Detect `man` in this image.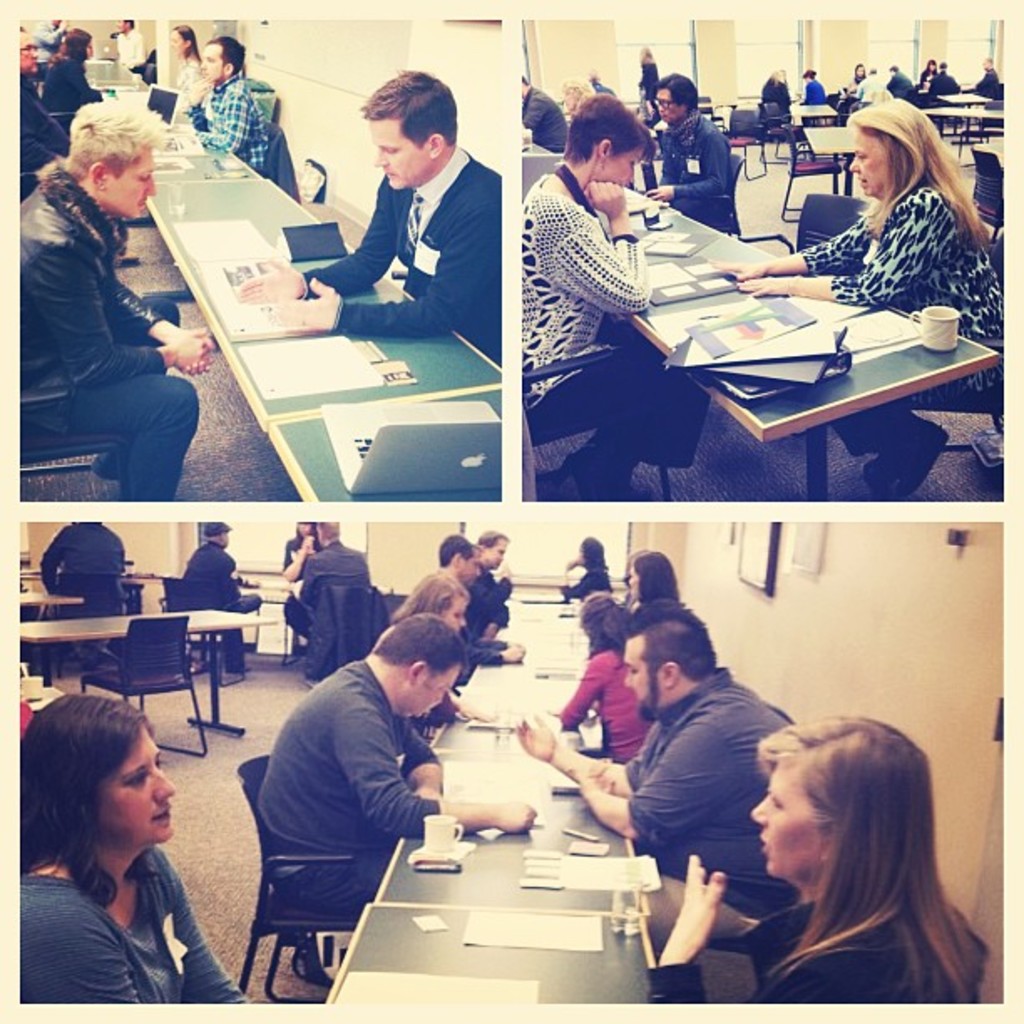
Detection: 520:601:791:1009.
